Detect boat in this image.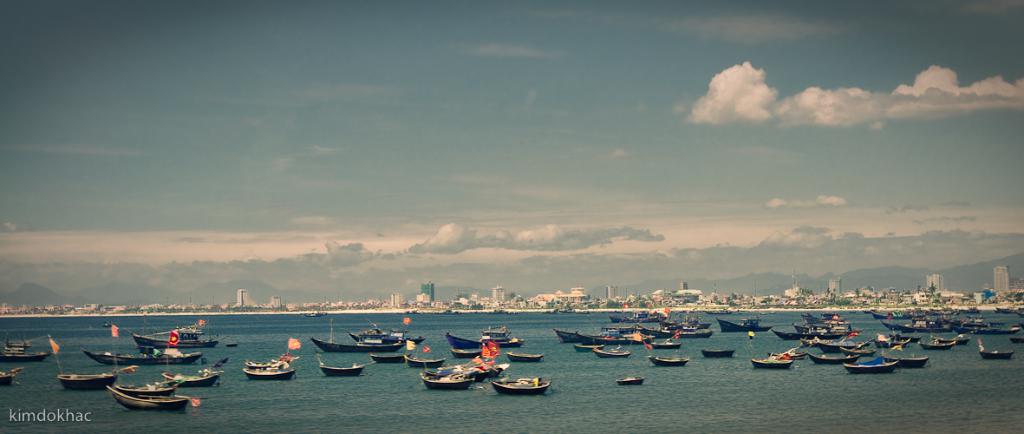
Detection: l=350, t=332, r=404, b=343.
